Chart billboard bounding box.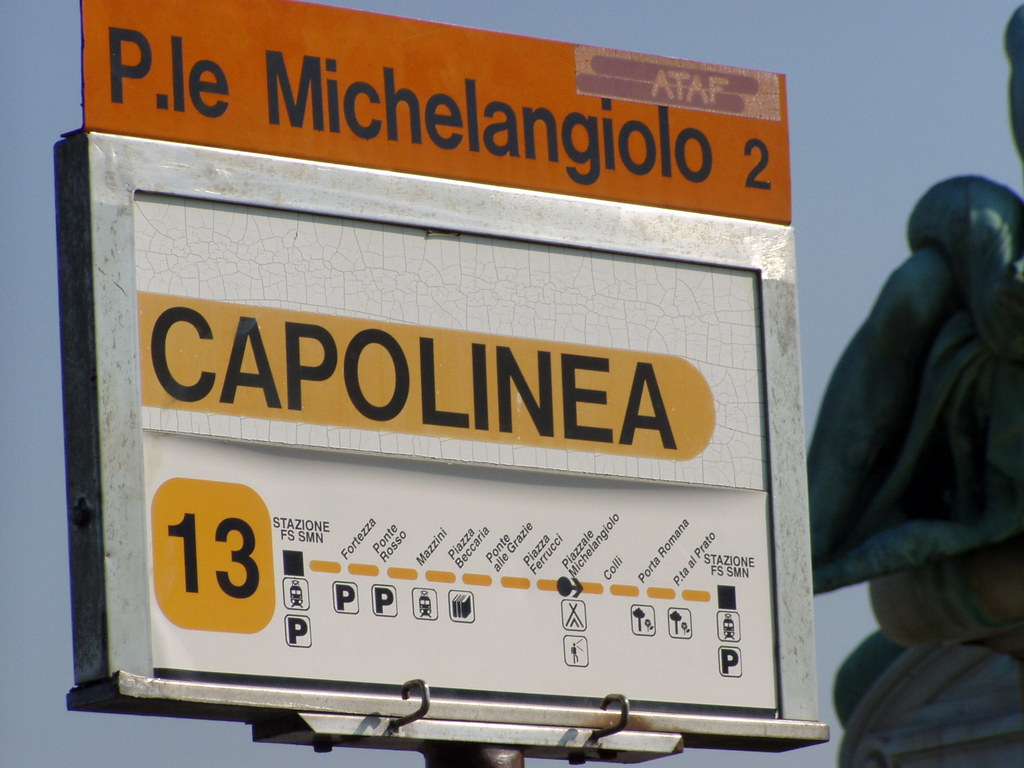
Charted: [54, 0, 834, 742].
